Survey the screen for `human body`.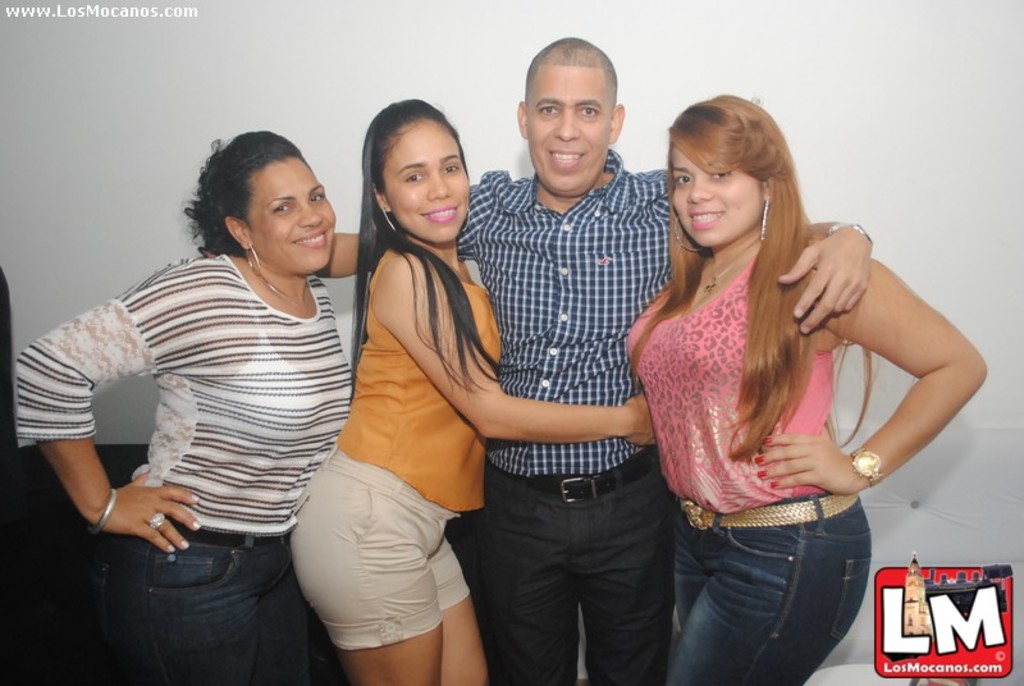
Survey found: (left=321, top=38, right=883, bottom=685).
